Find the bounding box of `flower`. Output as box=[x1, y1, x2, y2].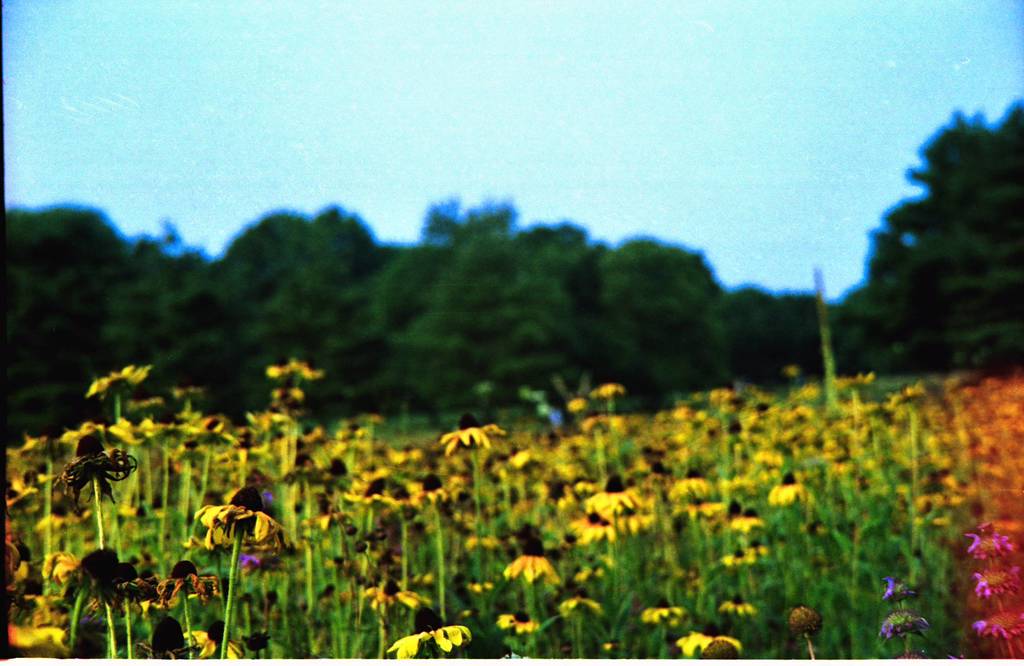
box=[89, 364, 152, 405].
